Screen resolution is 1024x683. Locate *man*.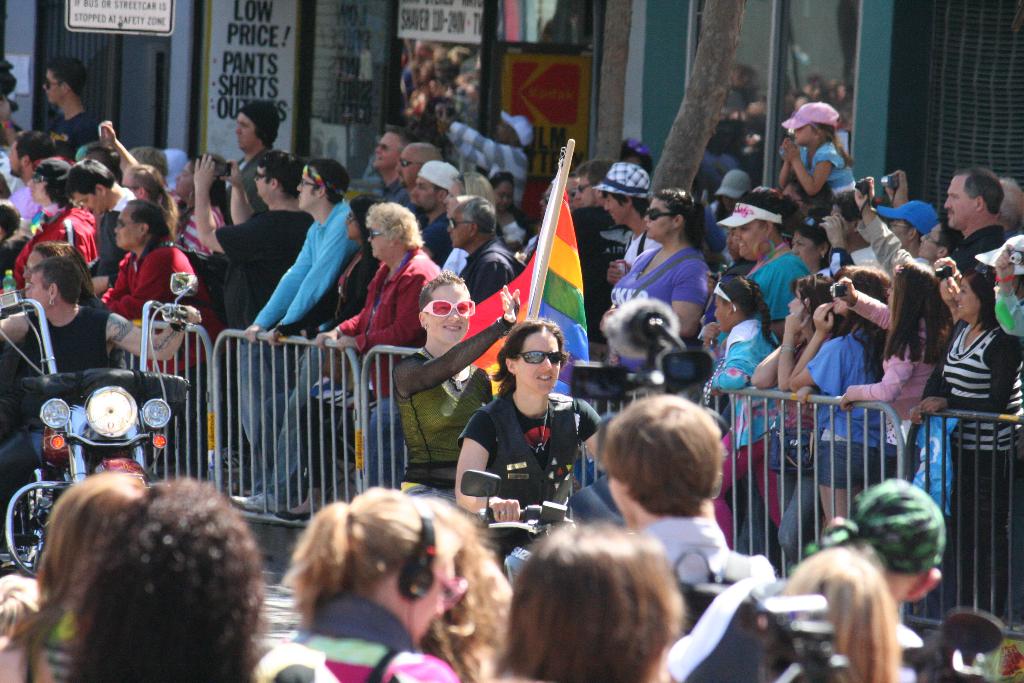
detection(220, 101, 280, 226).
